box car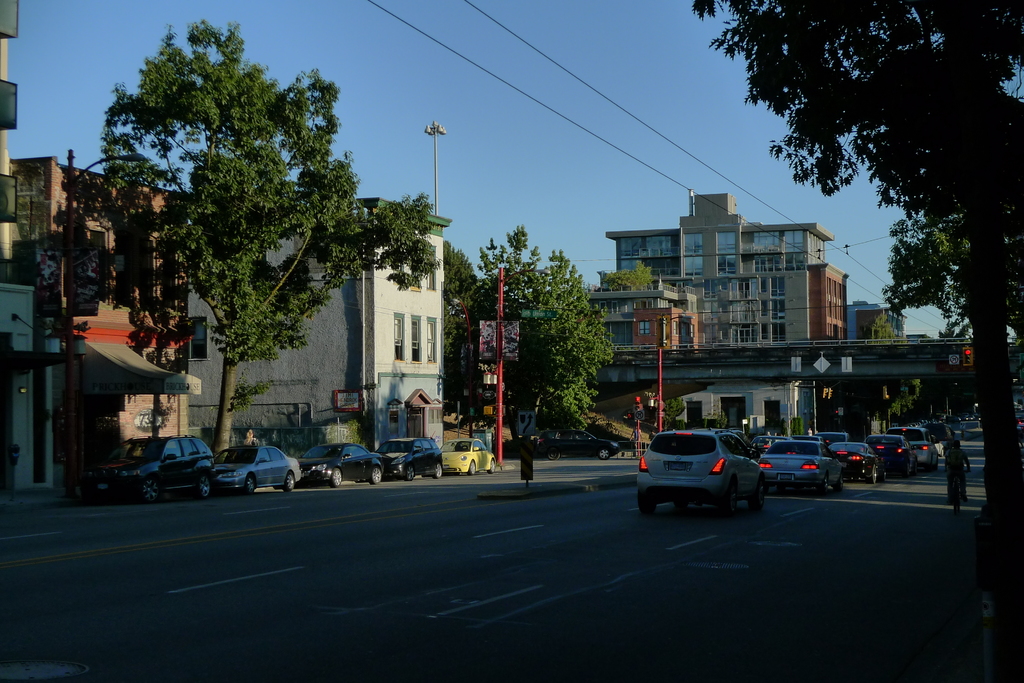
537,425,622,460
